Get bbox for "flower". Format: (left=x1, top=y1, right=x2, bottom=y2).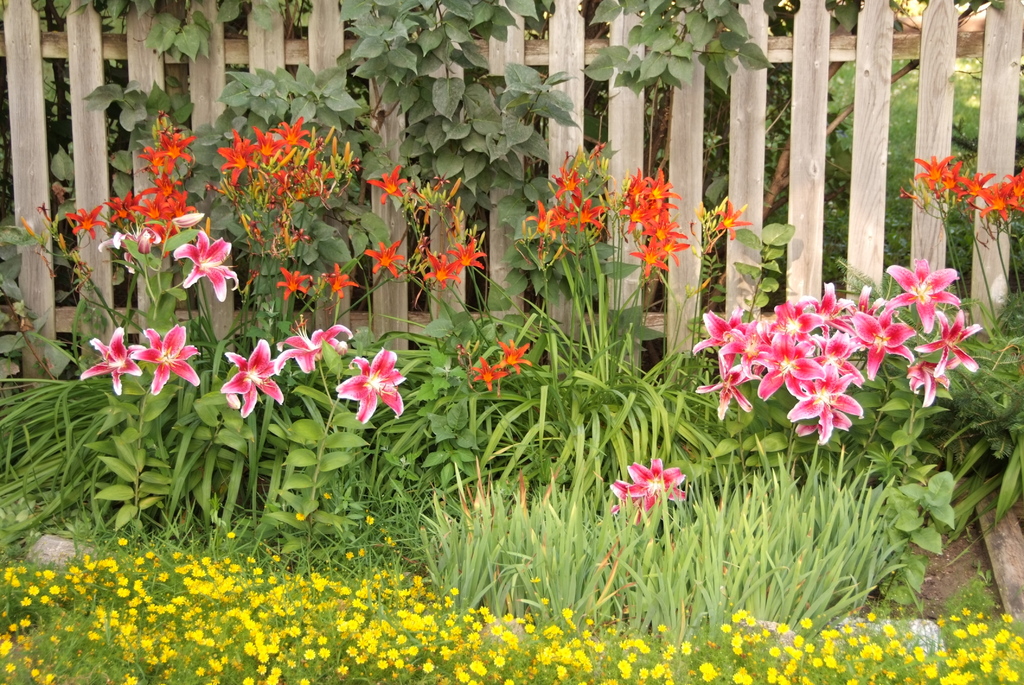
(left=129, top=325, right=205, bottom=394).
